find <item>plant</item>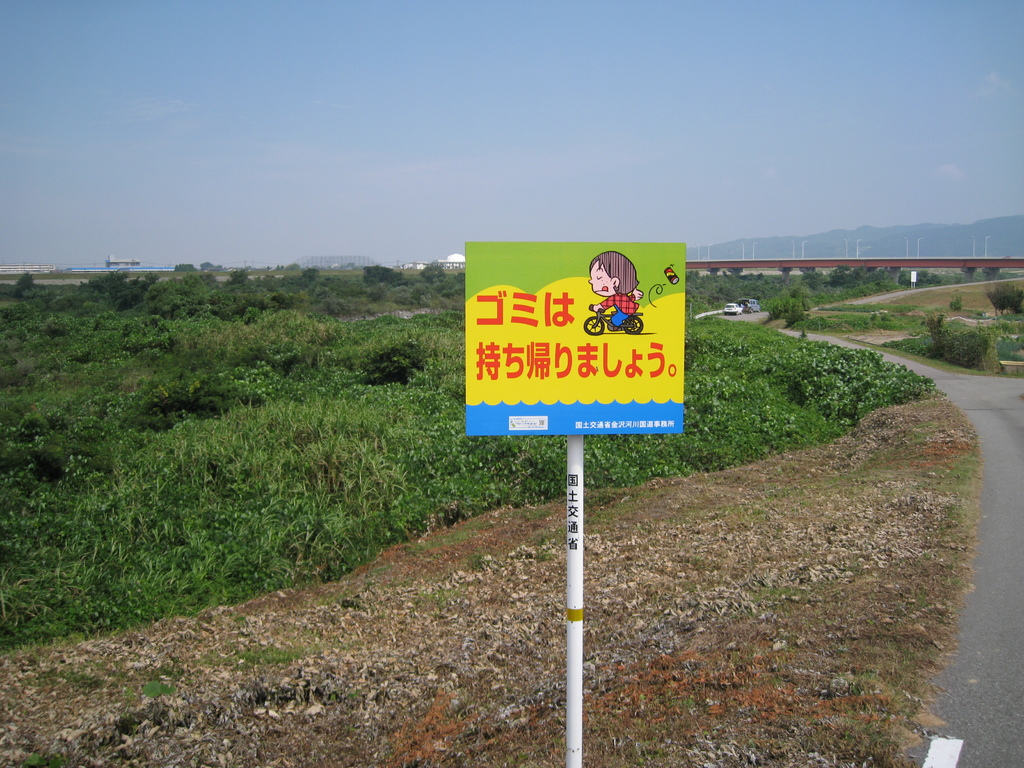
21:748:78:767
